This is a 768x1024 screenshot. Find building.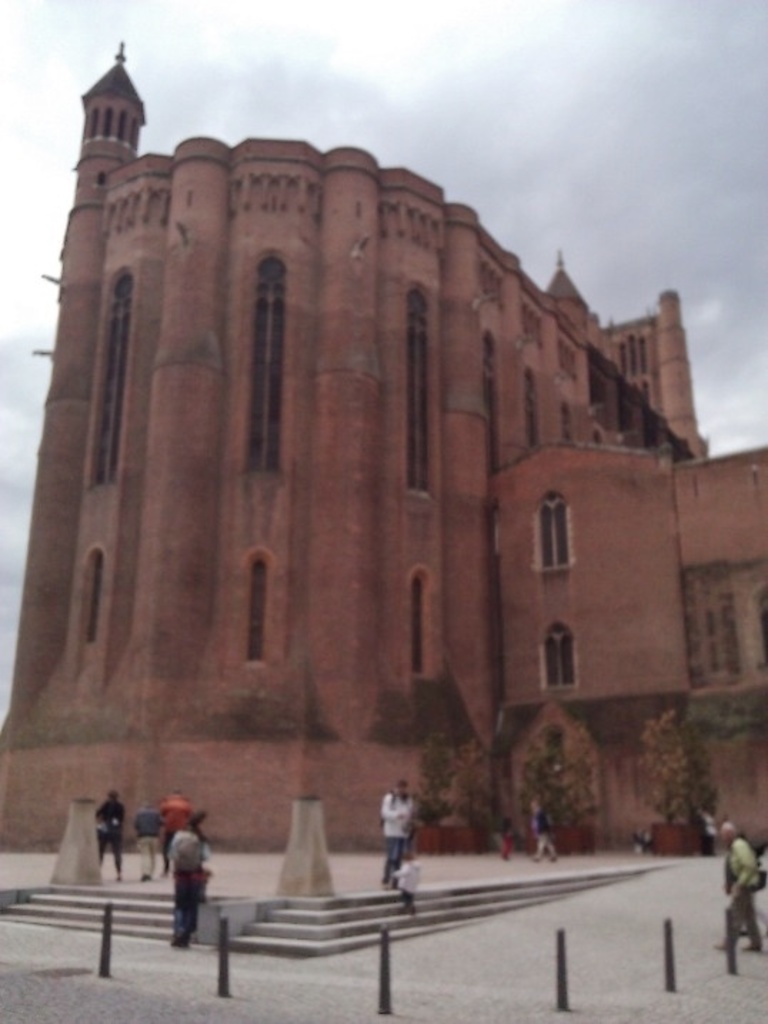
Bounding box: BBox(0, 41, 767, 964).
